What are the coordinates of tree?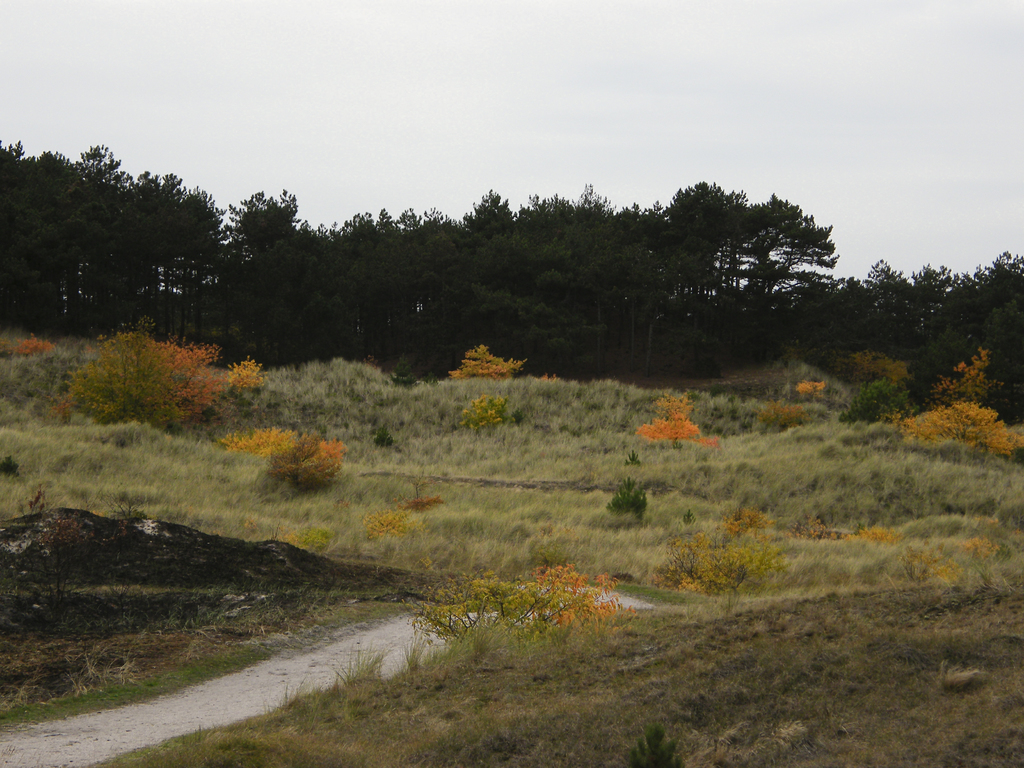
915,265,962,333.
